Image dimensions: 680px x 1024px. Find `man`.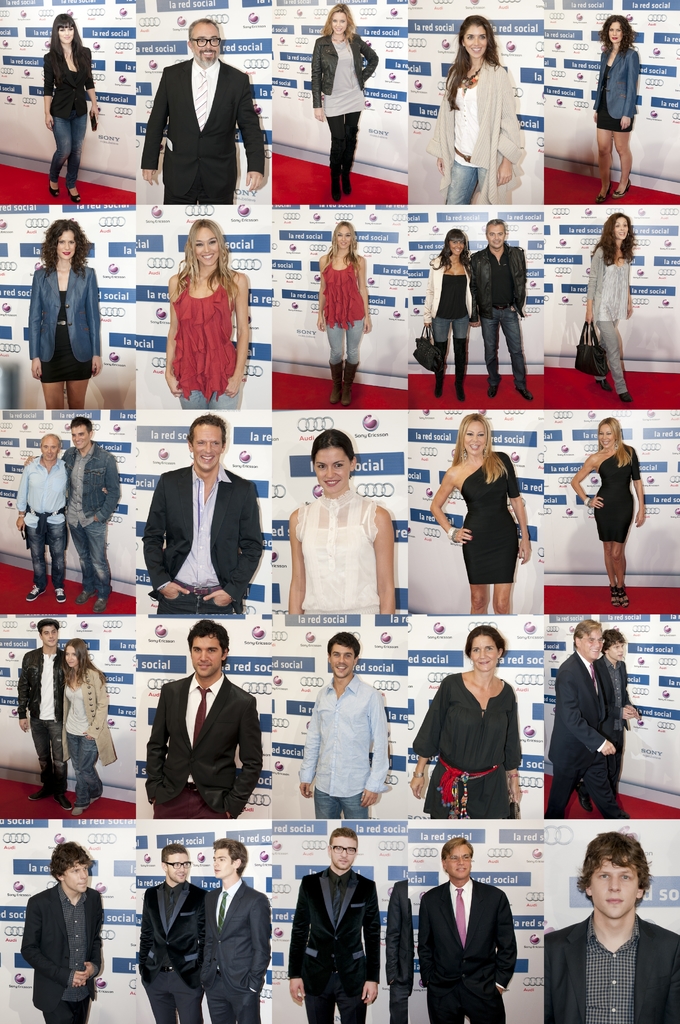
{"x1": 416, "y1": 836, "x2": 516, "y2": 1023}.
